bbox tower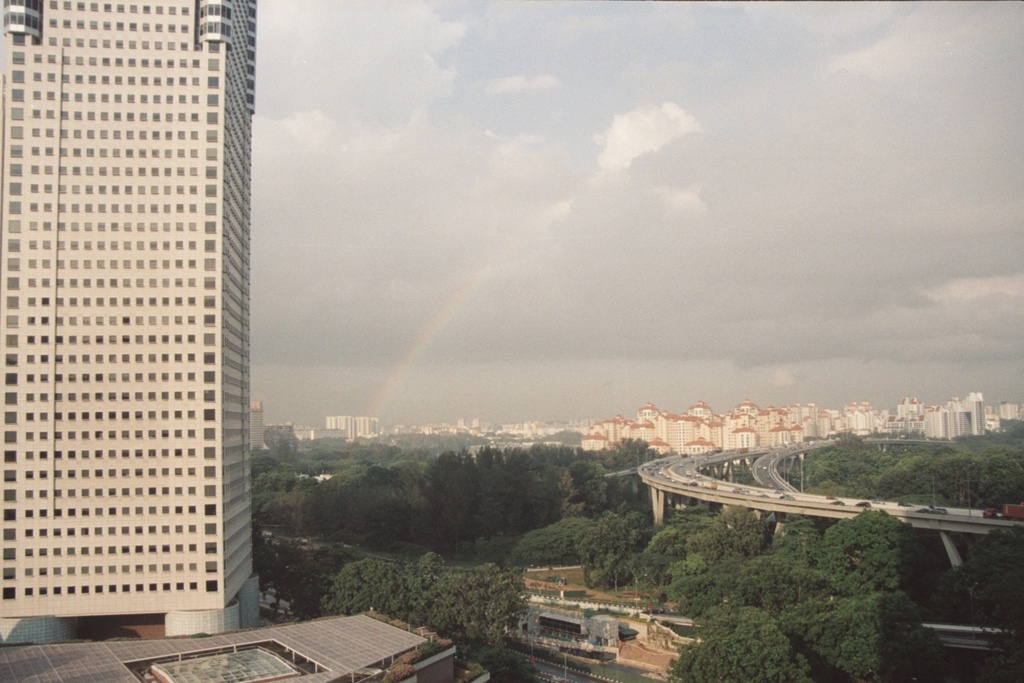
l=20, t=0, r=235, b=597
